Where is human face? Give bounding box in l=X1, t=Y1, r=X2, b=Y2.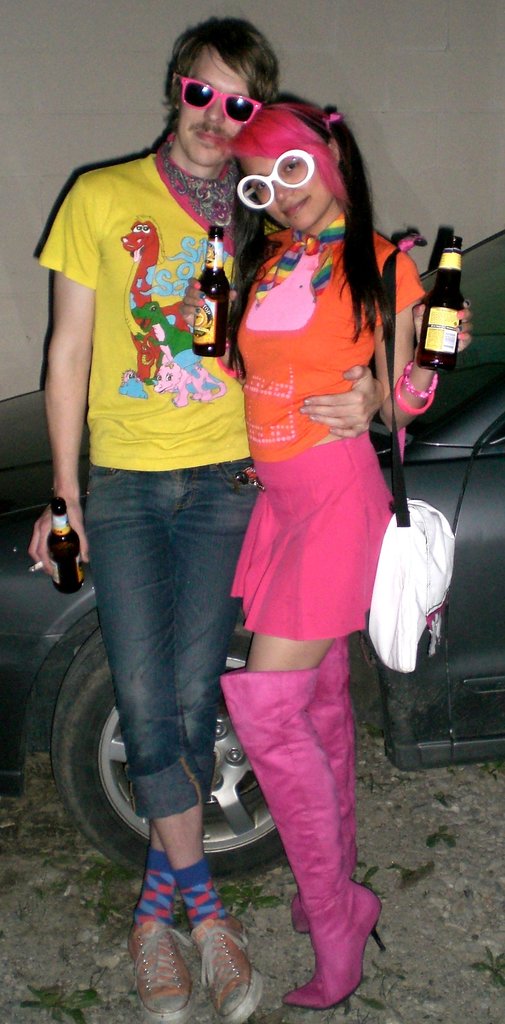
l=232, t=126, r=337, b=230.
